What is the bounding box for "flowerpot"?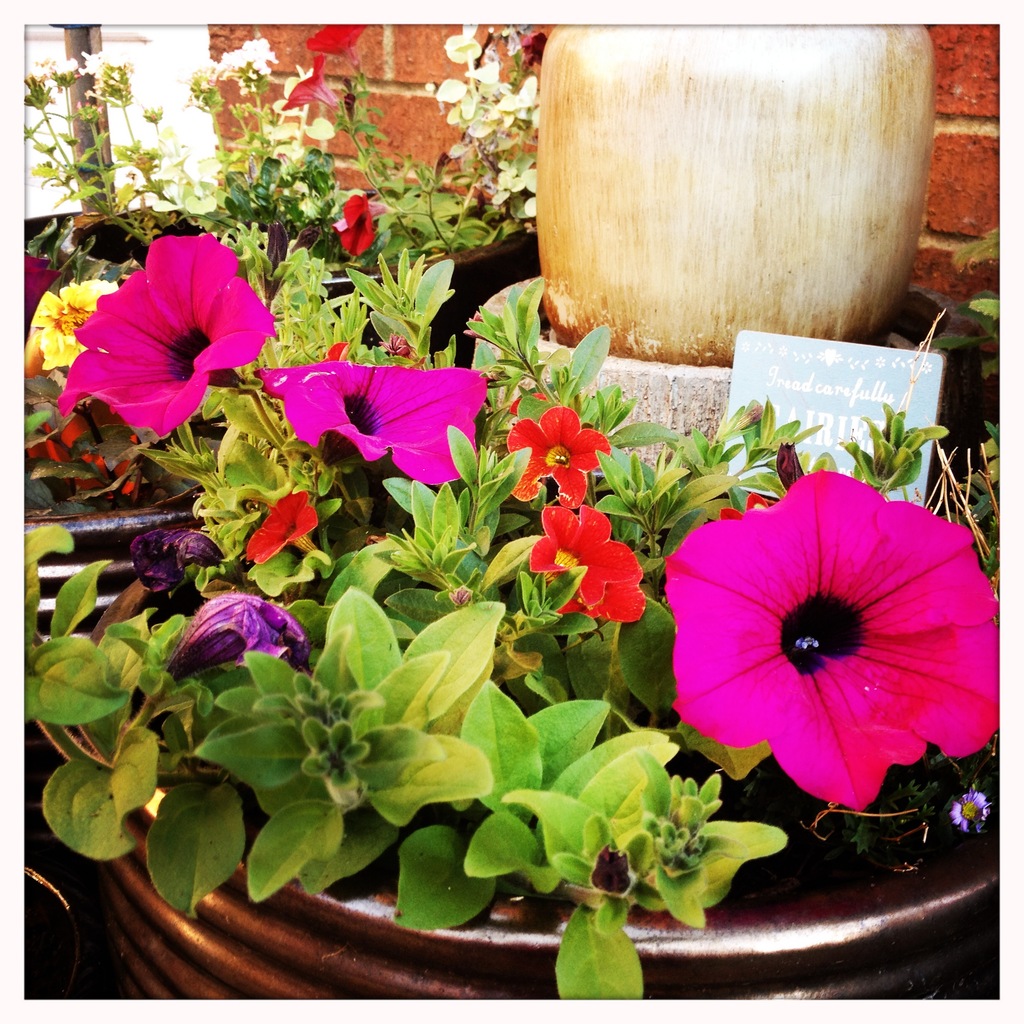
bbox(21, 202, 83, 323).
